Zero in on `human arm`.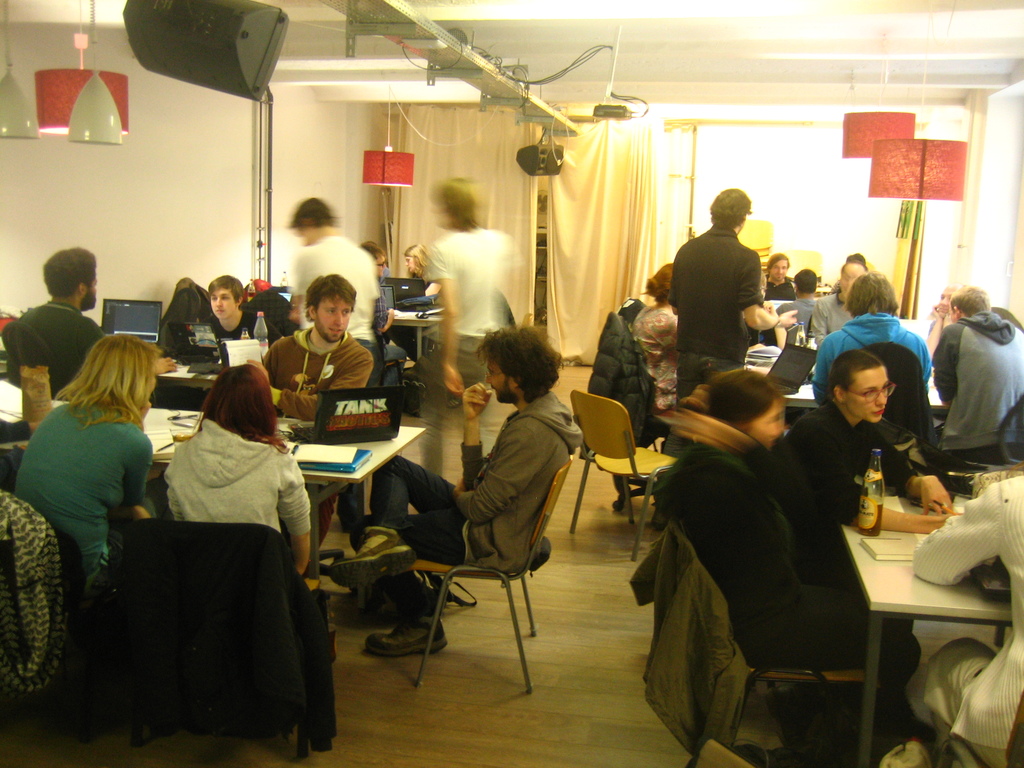
Zeroed in: {"x1": 430, "y1": 246, "x2": 463, "y2": 388}.
